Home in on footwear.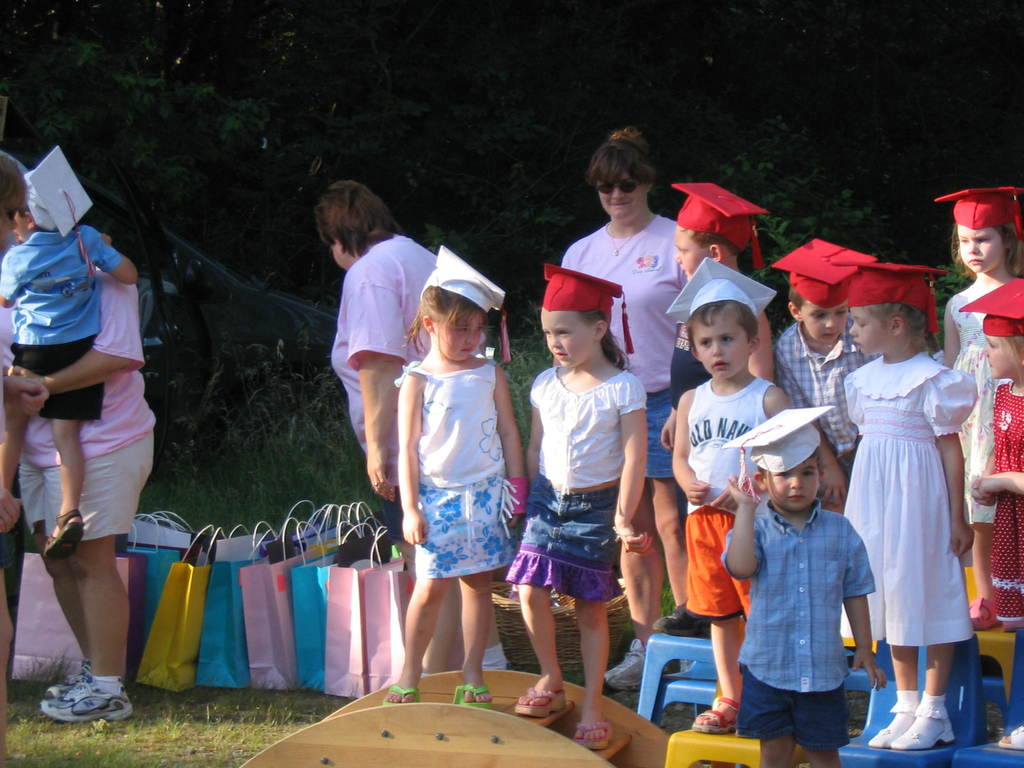
Homed in at bbox(45, 661, 127, 740).
